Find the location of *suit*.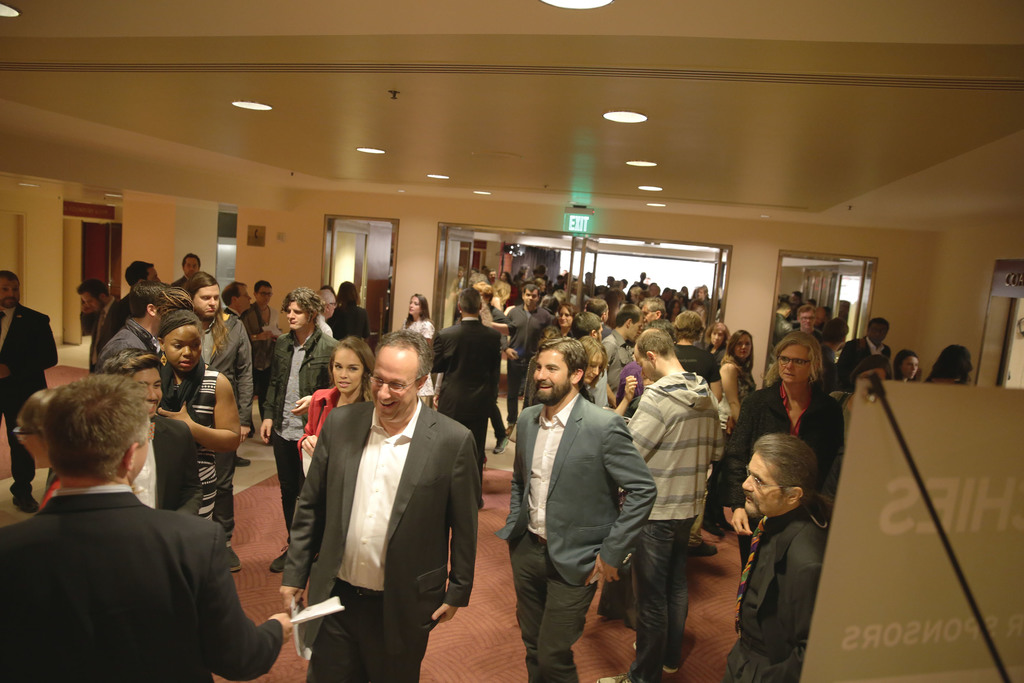
Location: Rect(79, 295, 125, 378).
